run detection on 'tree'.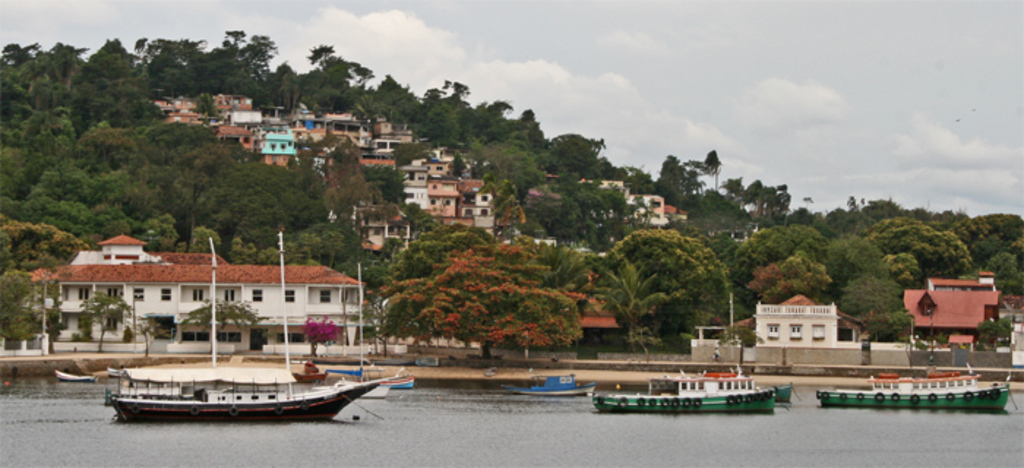
Result: x1=374 y1=240 x2=588 y2=366.
